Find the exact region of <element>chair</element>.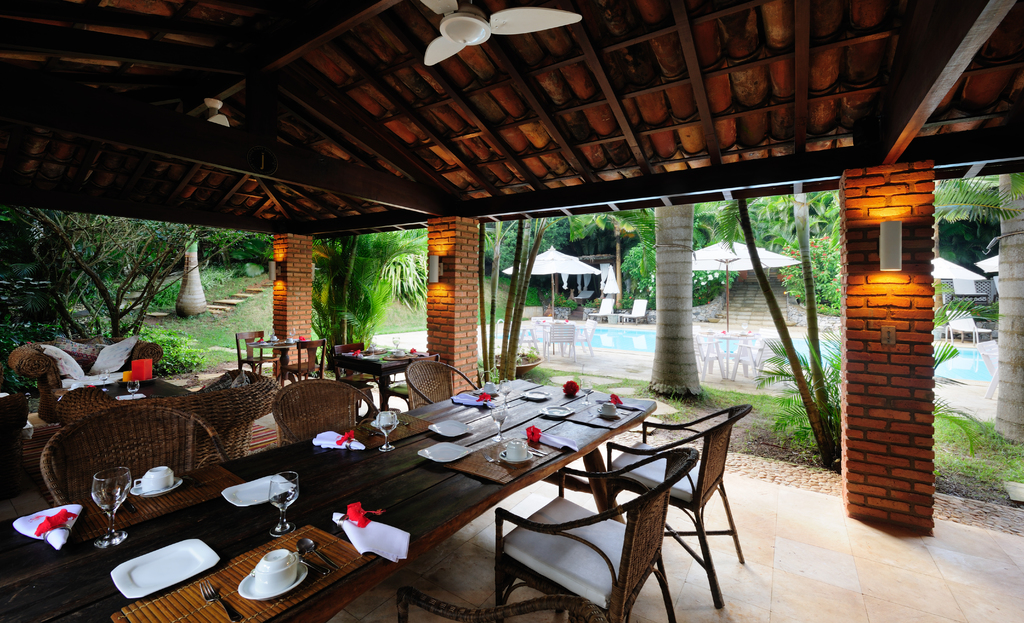
Exact region: [278, 340, 325, 382].
